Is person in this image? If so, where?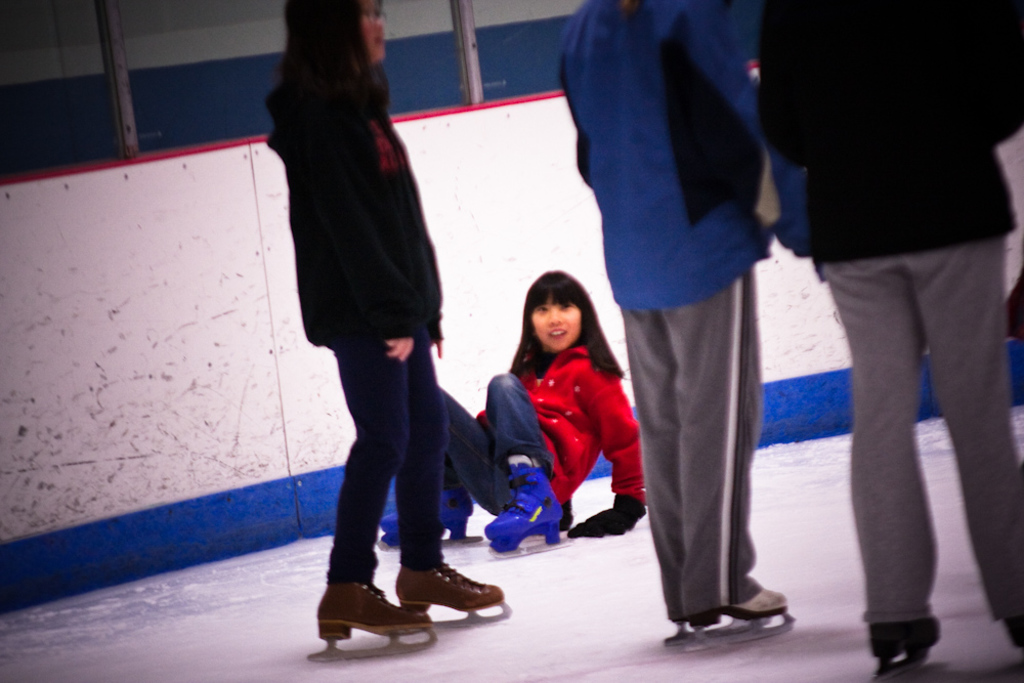
Yes, at <box>416,269,641,542</box>.
